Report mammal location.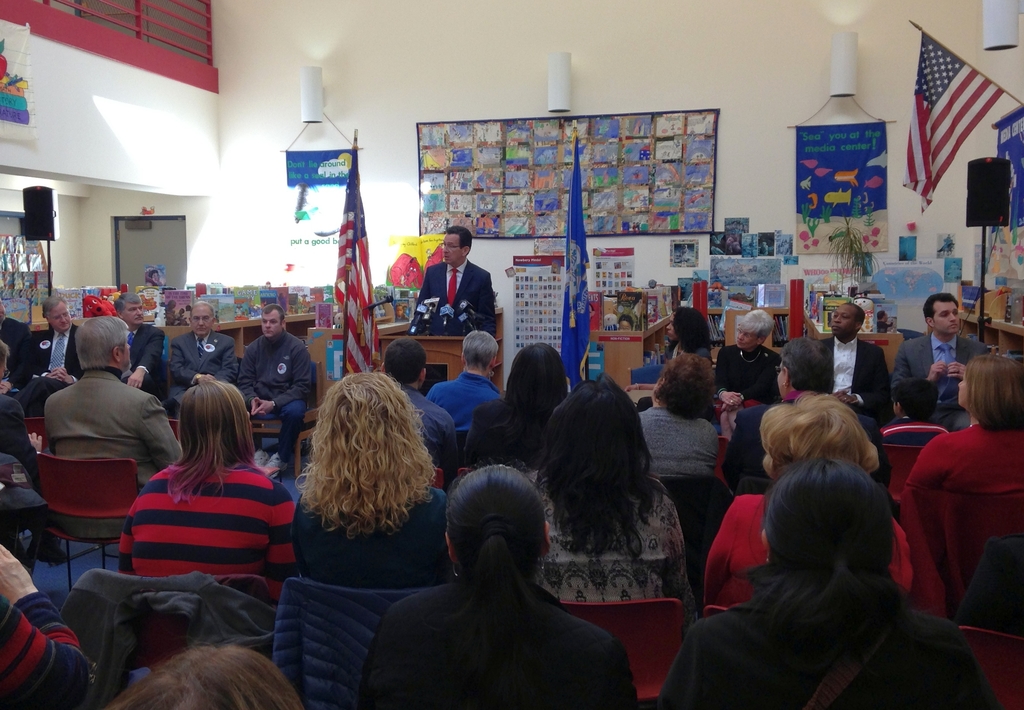
Report: <region>236, 303, 314, 478</region>.
